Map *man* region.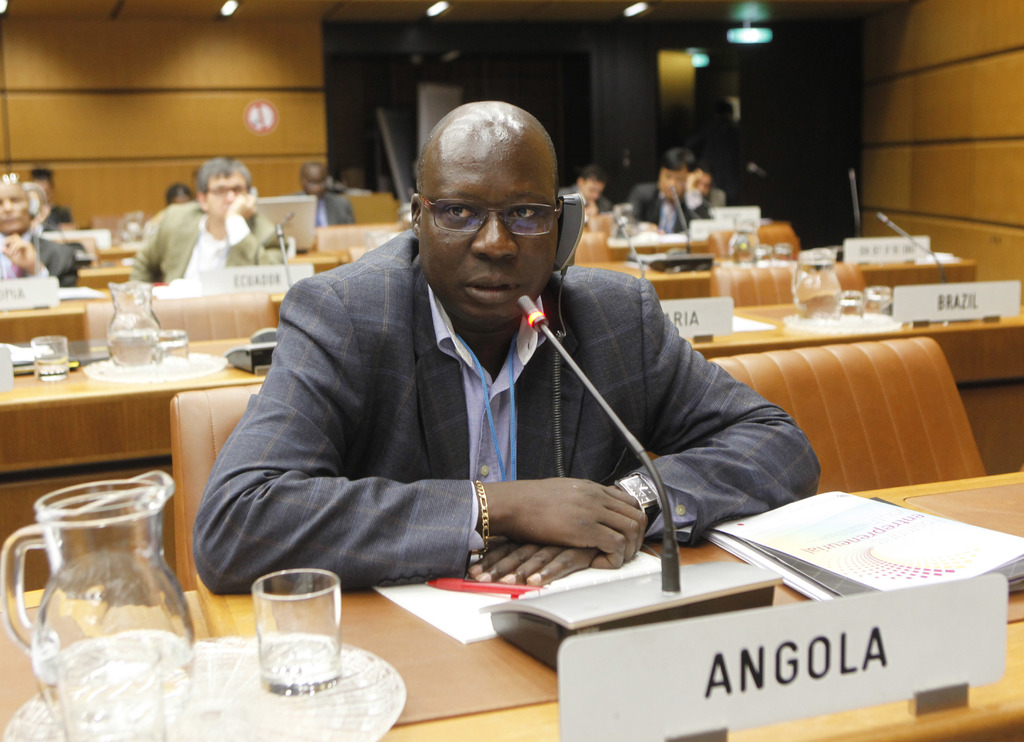
Mapped to pyautogui.locateOnScreen(689, 158, 721, 195).
